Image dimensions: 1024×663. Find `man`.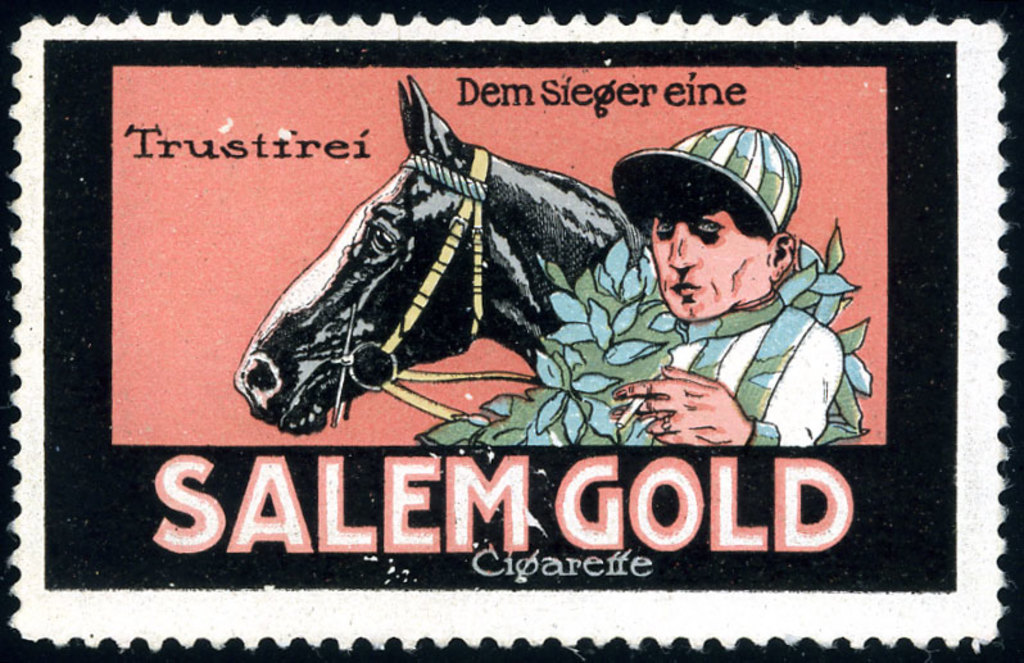
x1=572 y1=130 x2=876 y2=489.
